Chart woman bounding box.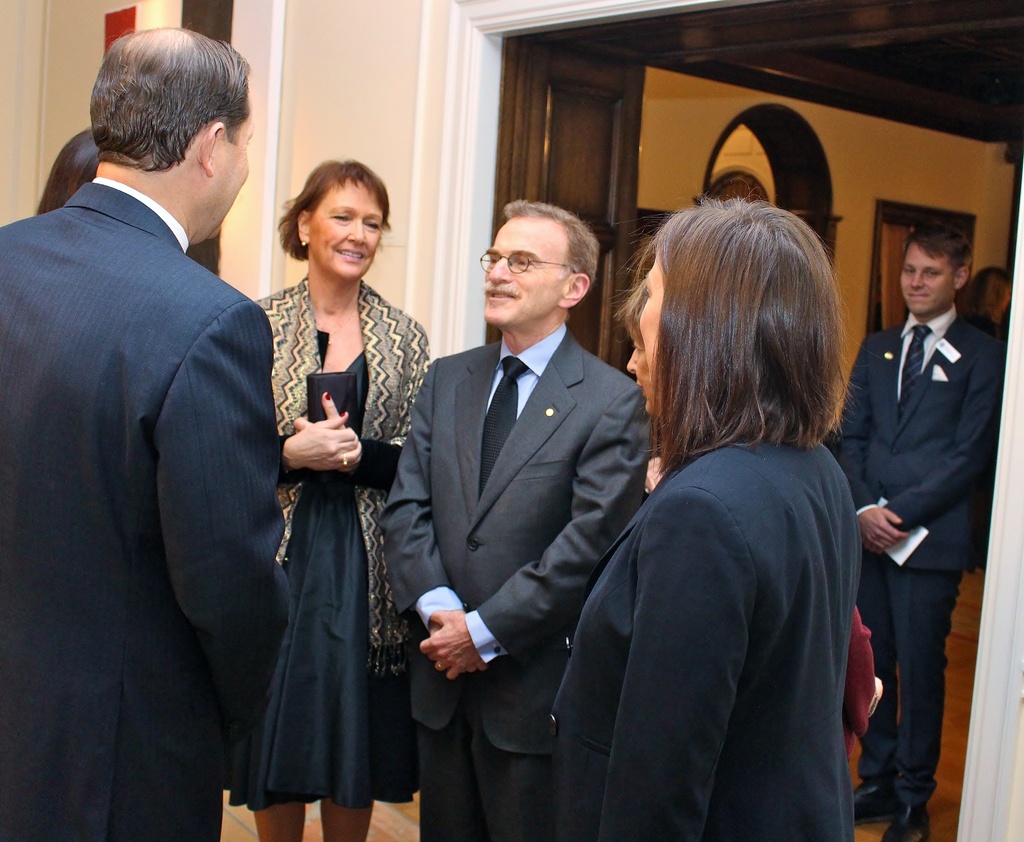
Charted: <bbox>547, 197, 863, 841</bbox>.
